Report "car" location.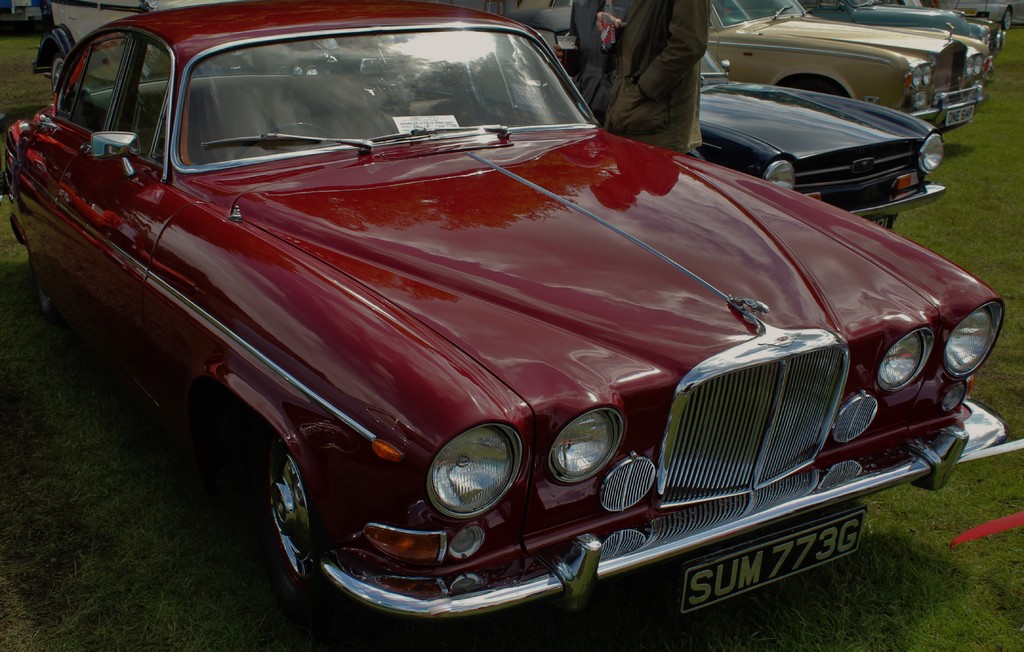
Report: box(35, 0, 218, 103).
